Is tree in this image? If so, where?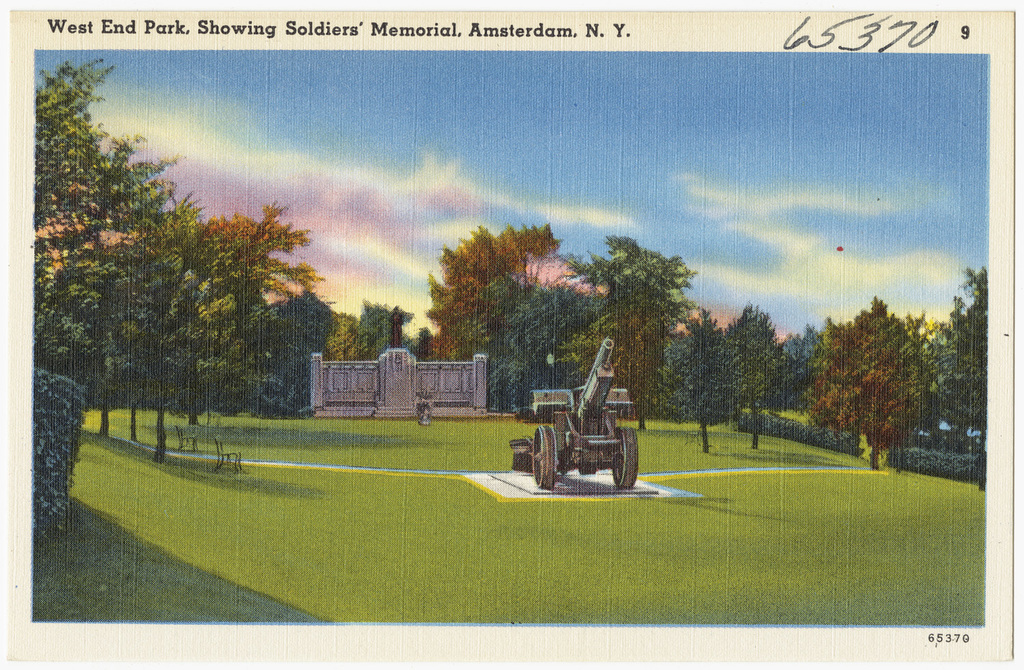
Yes, at box=[270, 289, 328, 414].
